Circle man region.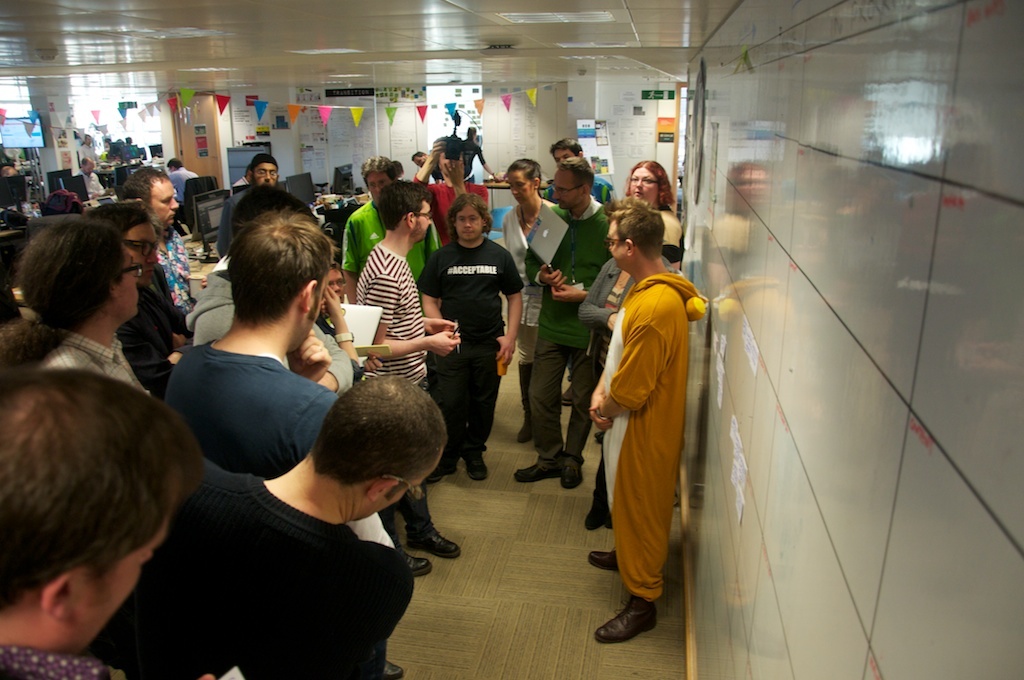
Region: select_region(191, 179, 363, 394).
